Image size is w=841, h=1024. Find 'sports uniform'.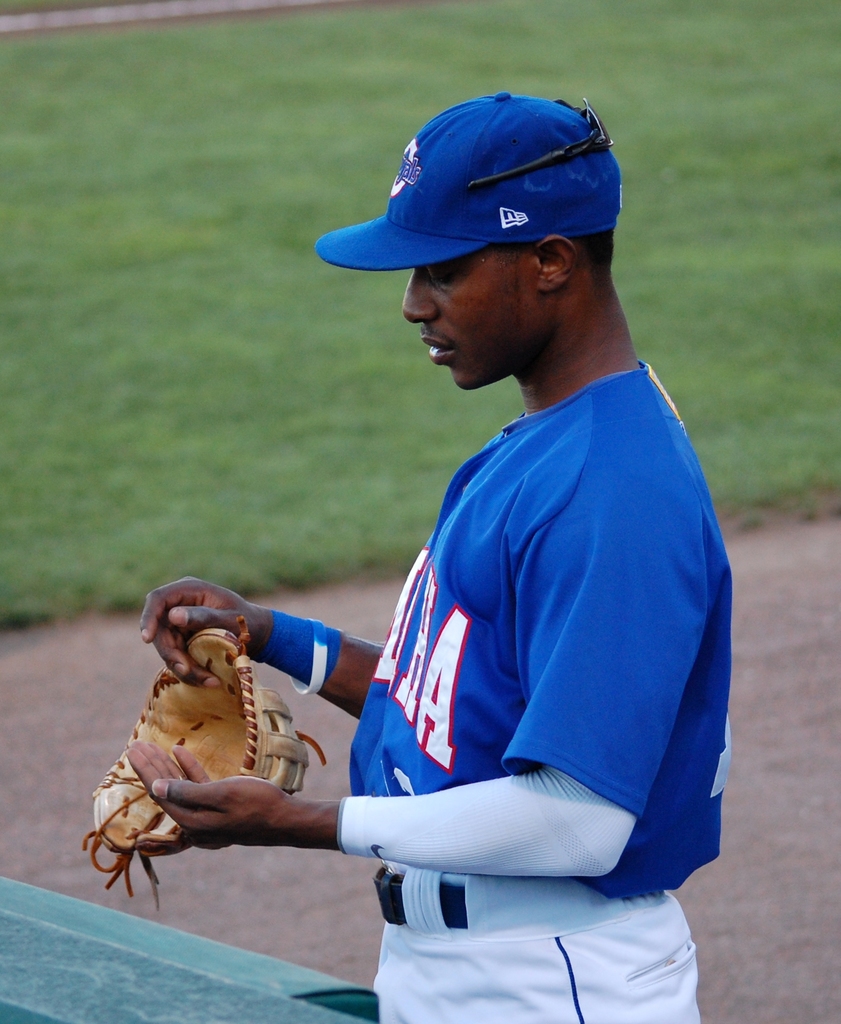
{"left": 338, "top": 367, "right": 758, "bottom": 1023}.
